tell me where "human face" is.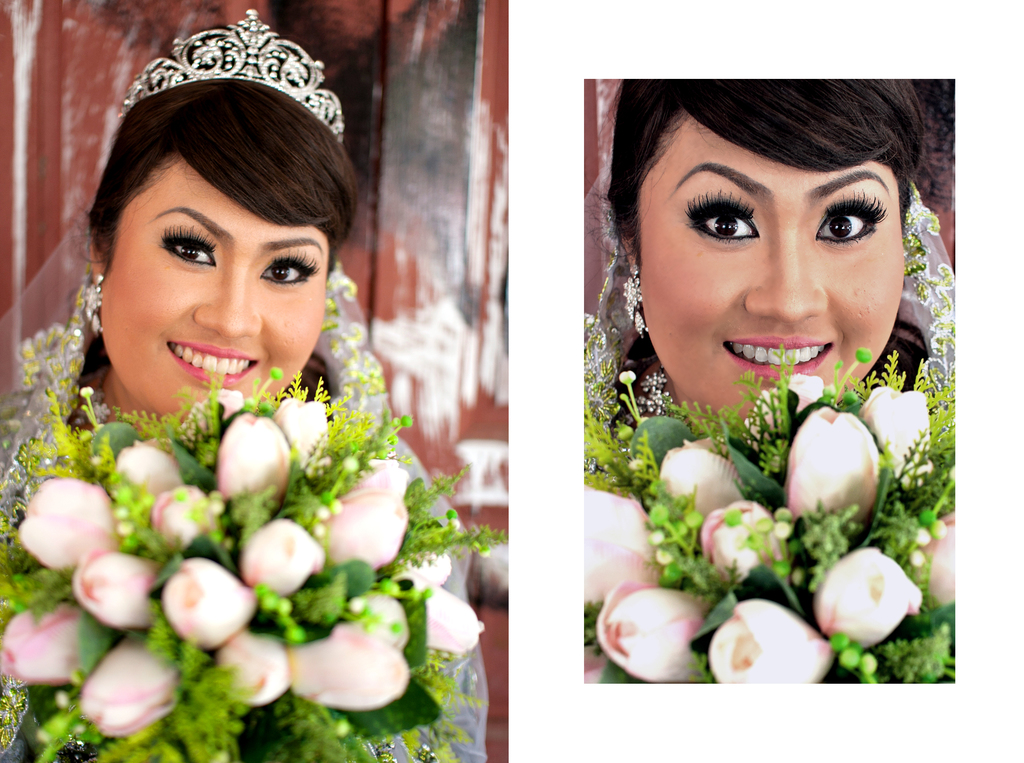
"human face" is at <box>97,150,331,424</box>.
